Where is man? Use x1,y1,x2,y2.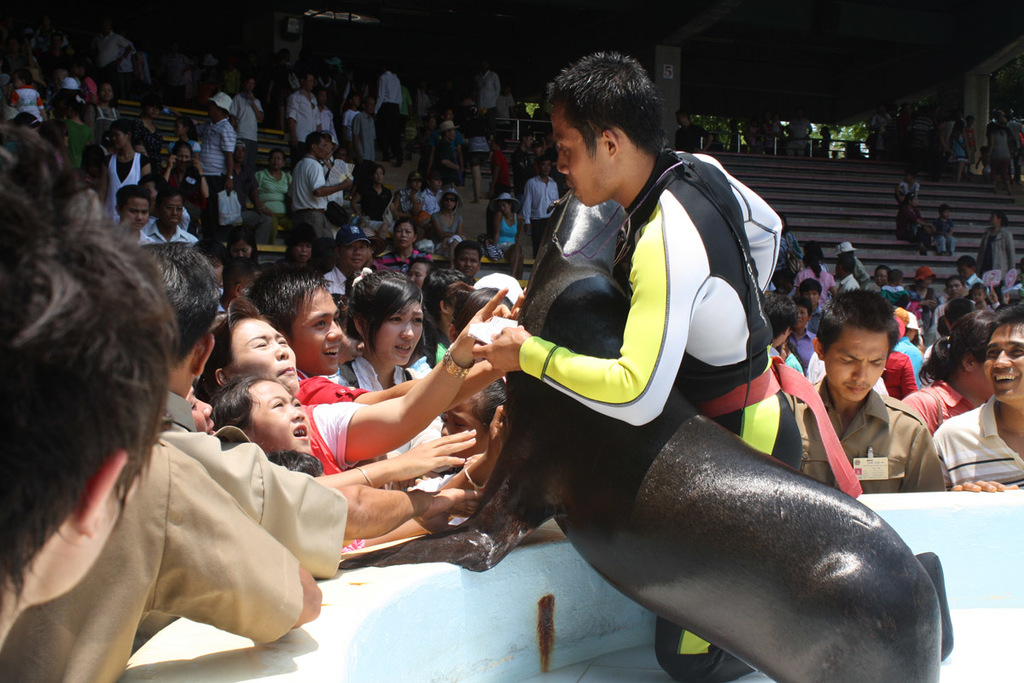
288,126,358,236.
